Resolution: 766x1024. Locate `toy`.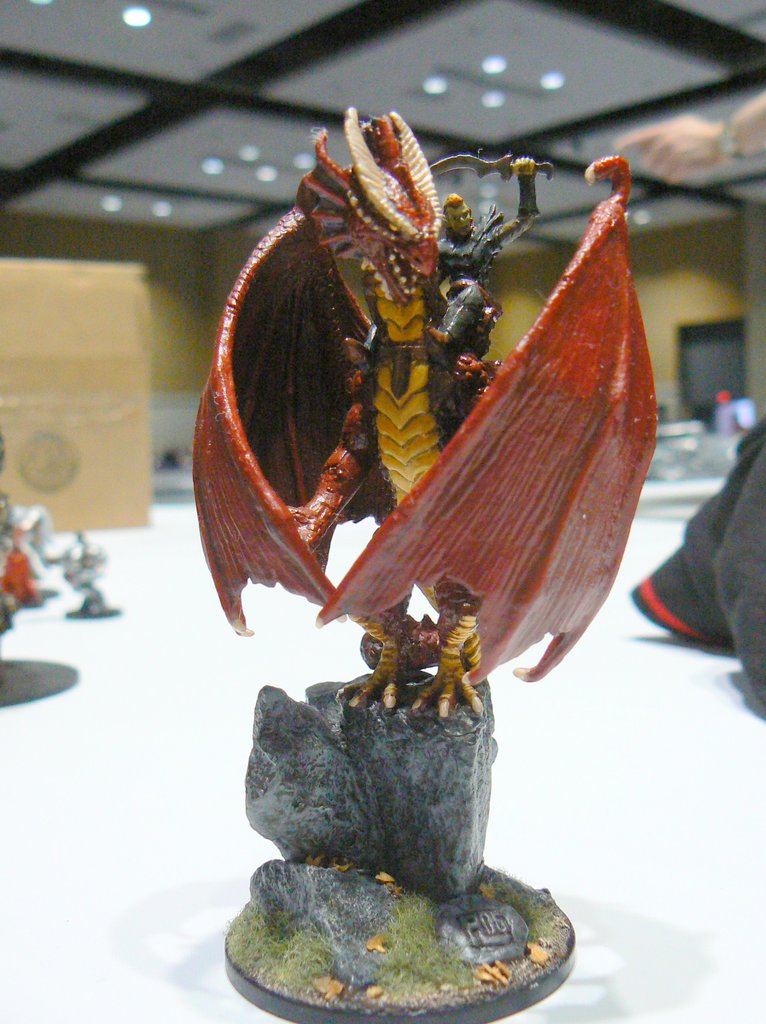
box(214, 108, 656, 913).
